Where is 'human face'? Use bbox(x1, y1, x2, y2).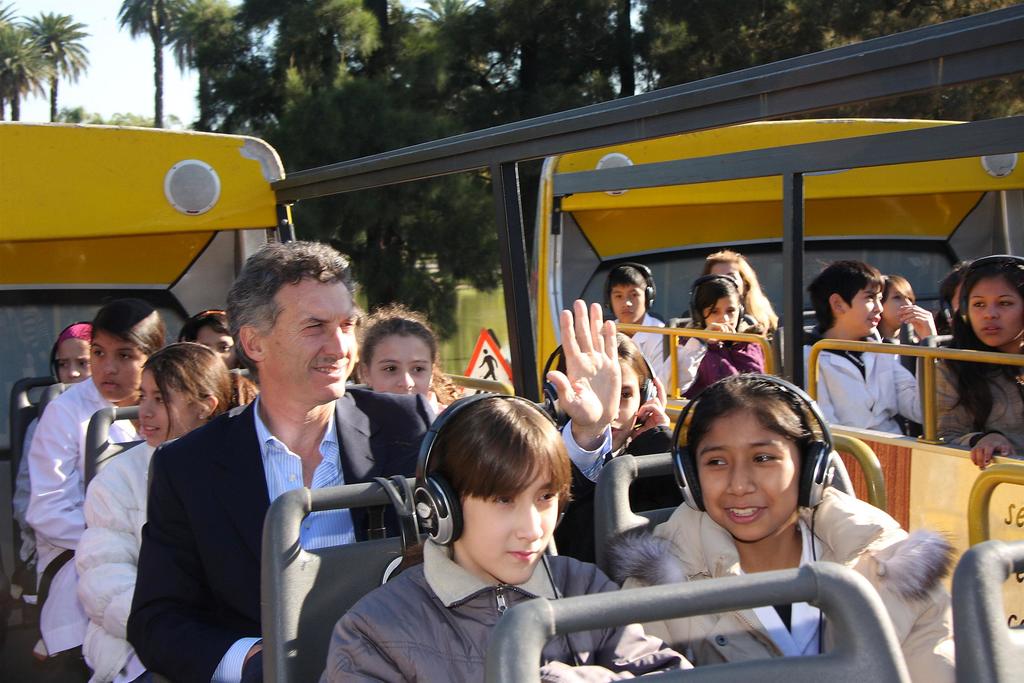
bbox(698, 298, 737, 327).
